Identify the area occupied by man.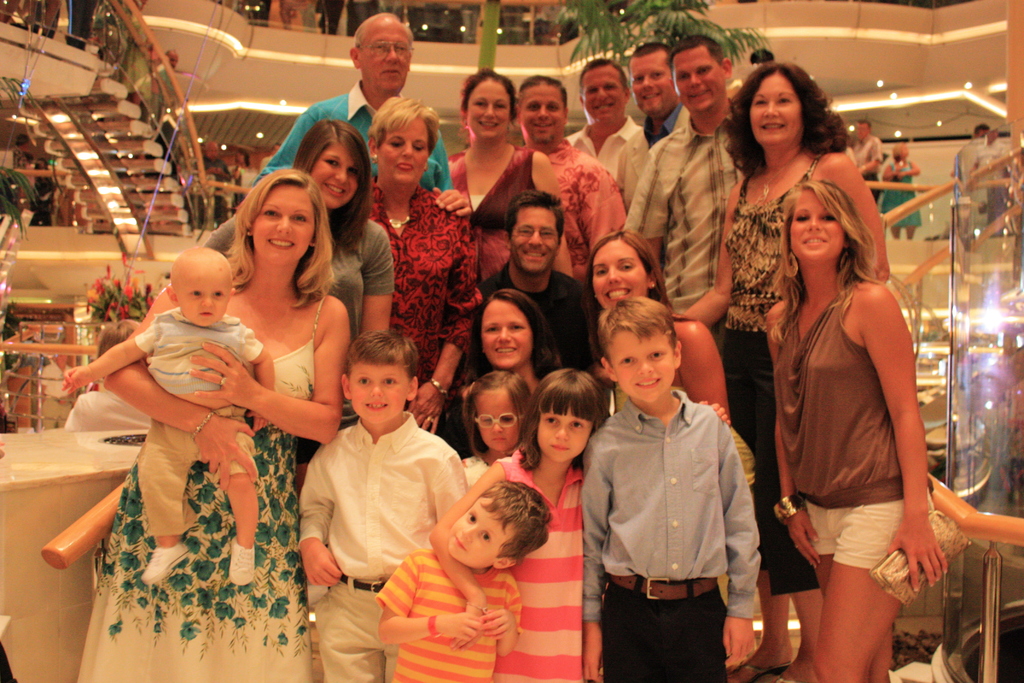
Area: bbox=[316, 0, 342, 38].
